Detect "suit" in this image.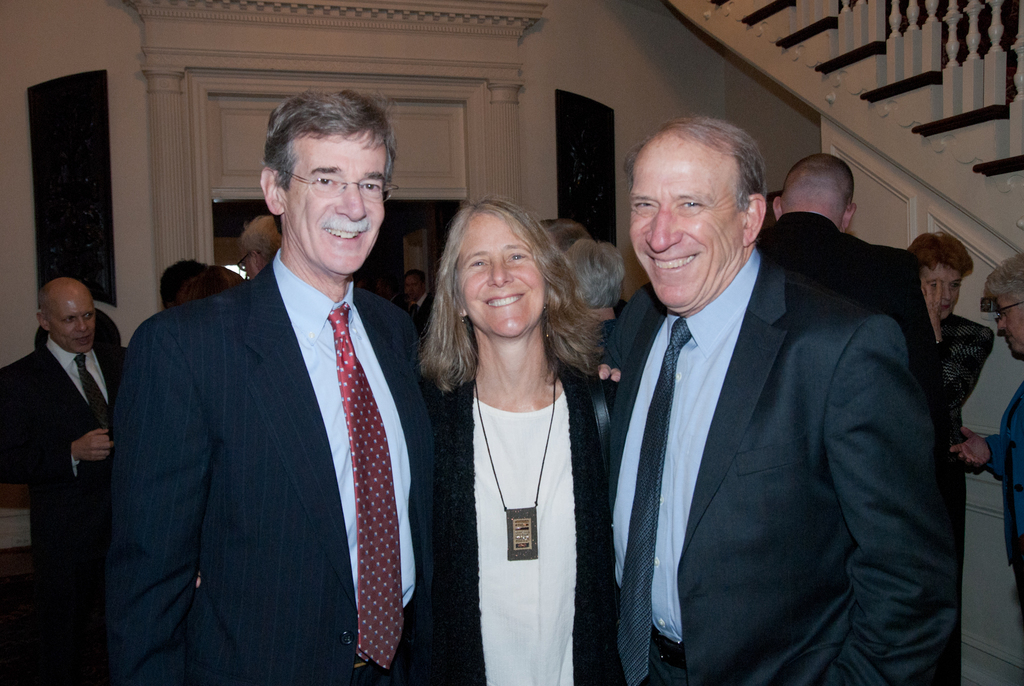
Detection: rect(760, 214, 936, 396).
